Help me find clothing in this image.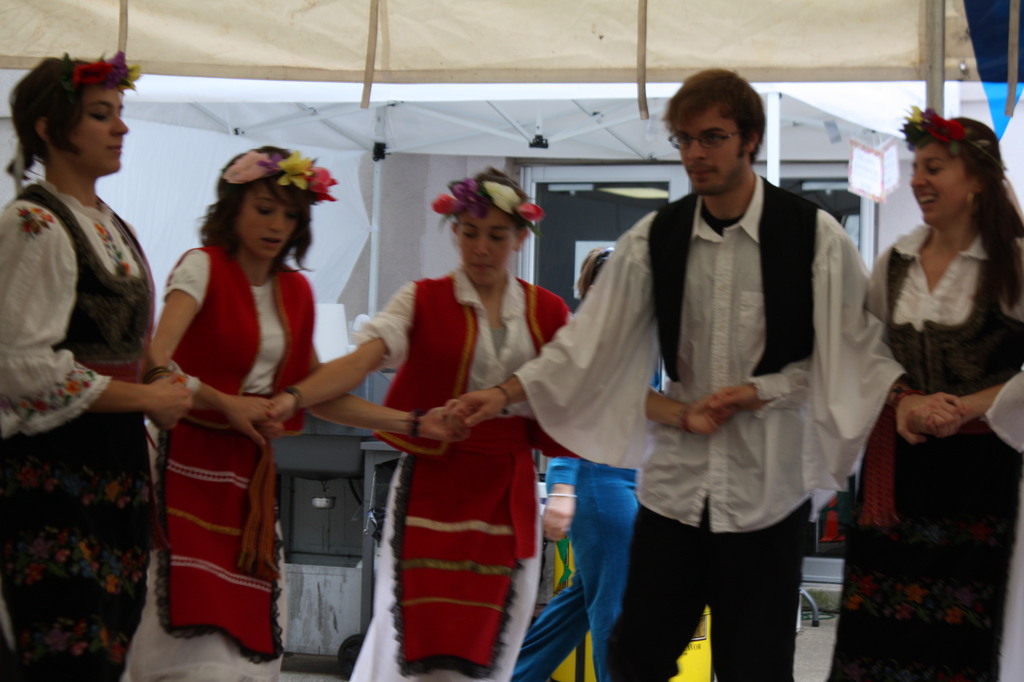
Found it: {"left": 126, "top": 238, "right": 323, "bottom": 681}.
